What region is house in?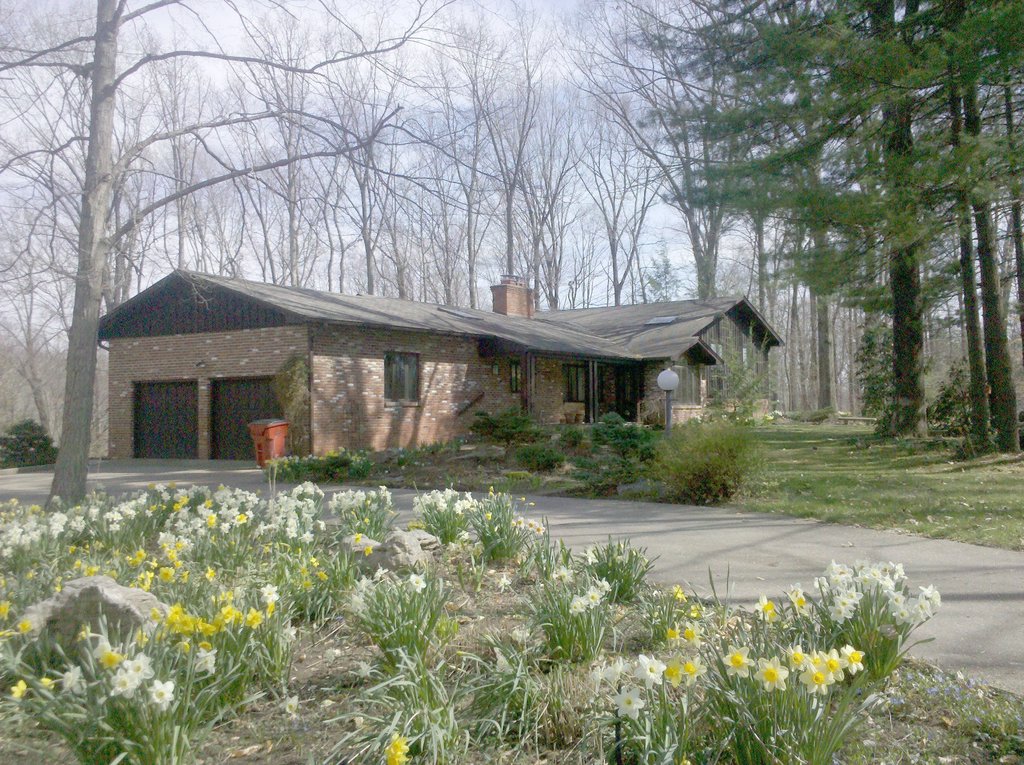
{"x1": 100, "y1": 279, "x2": 783, "y2": 460}.
